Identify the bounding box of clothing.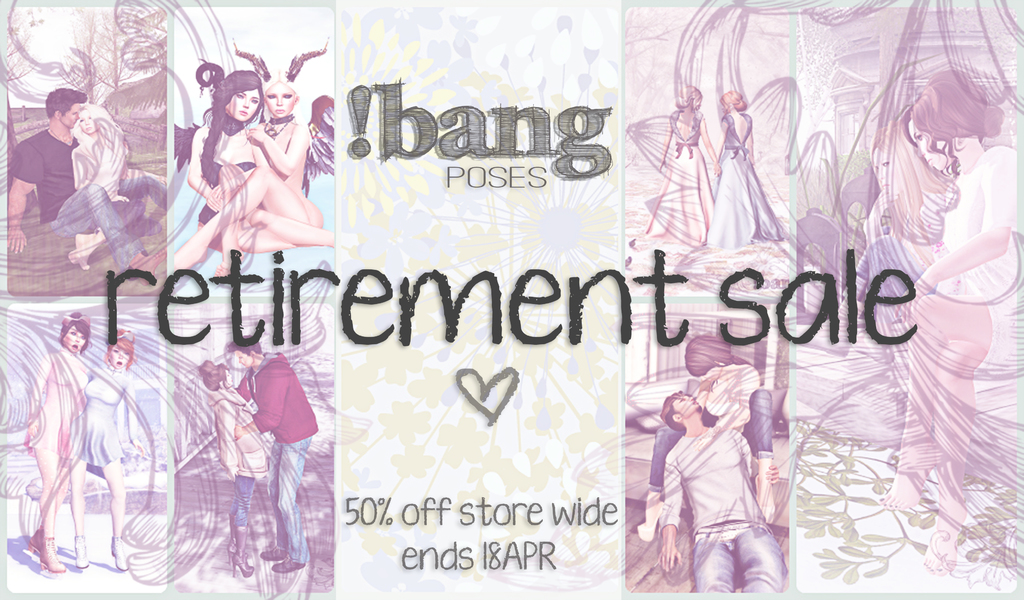
(left=60, top=371, right=138, bottom=462).
